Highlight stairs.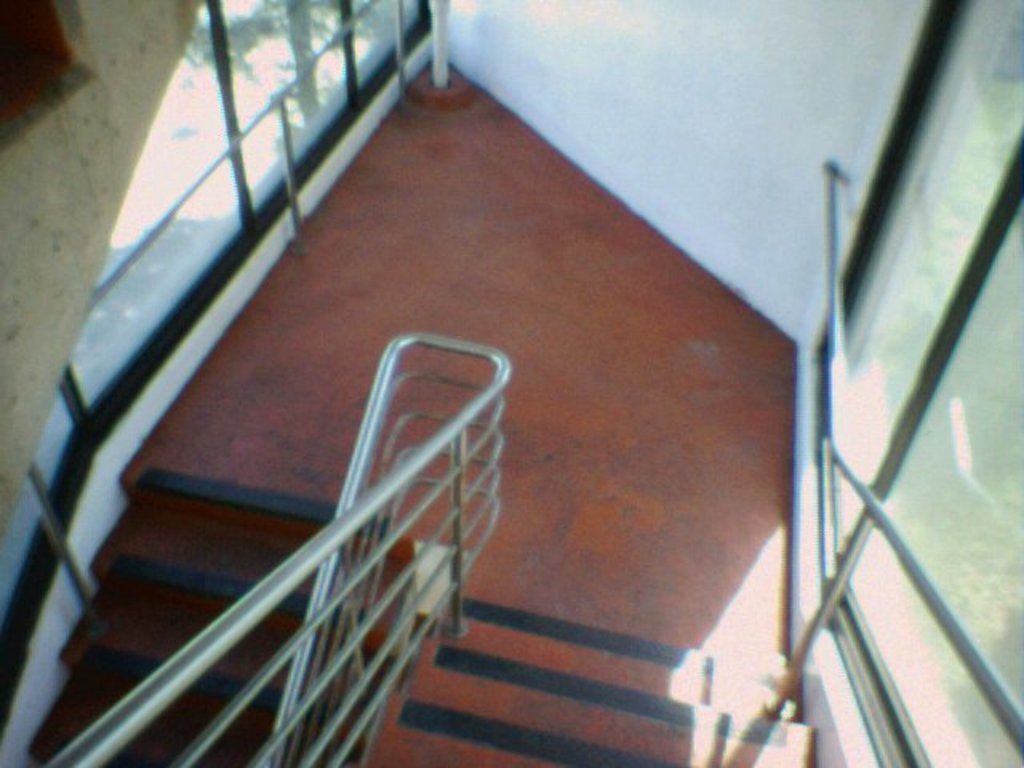
Highlighted region: locate(35, 469, 821, 766).
